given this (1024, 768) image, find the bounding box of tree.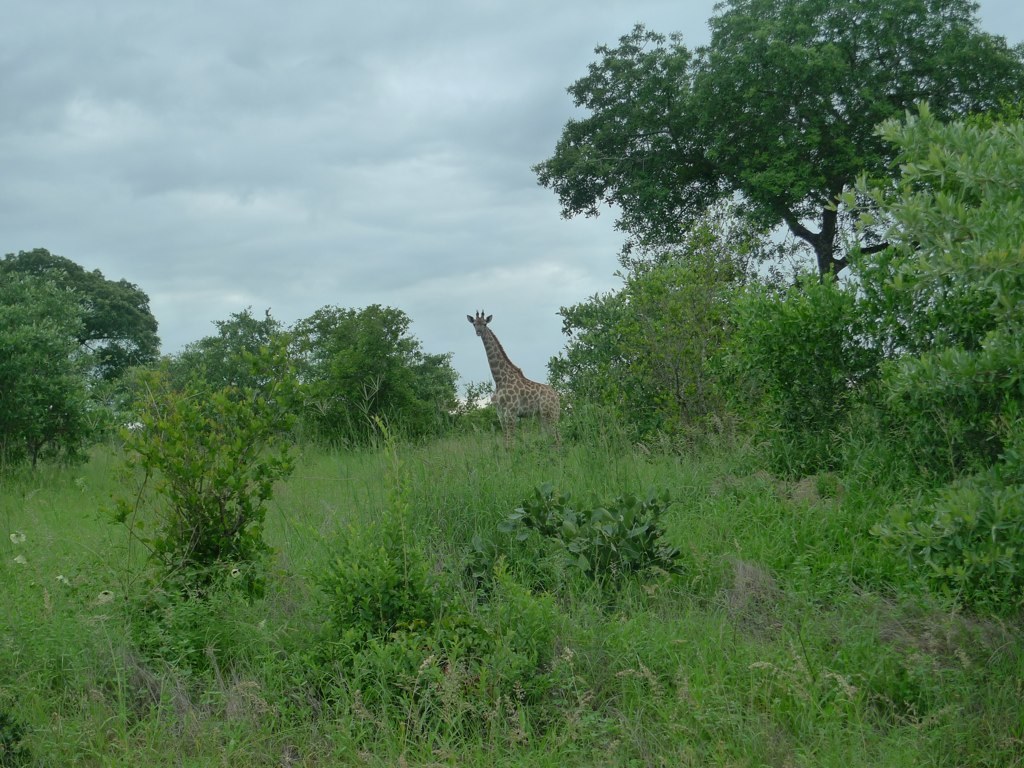
546,225,775,442.
